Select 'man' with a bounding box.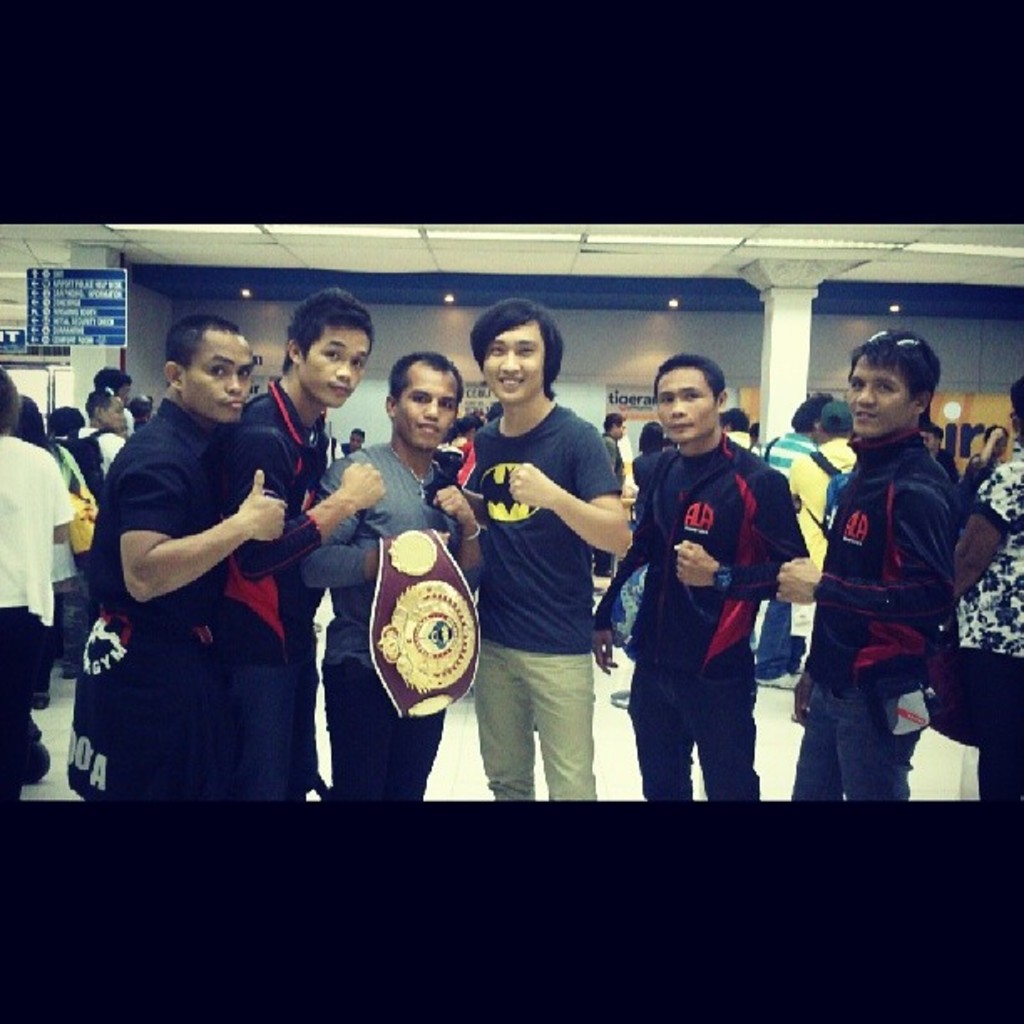
Rect(221, 283, 373, 805).
